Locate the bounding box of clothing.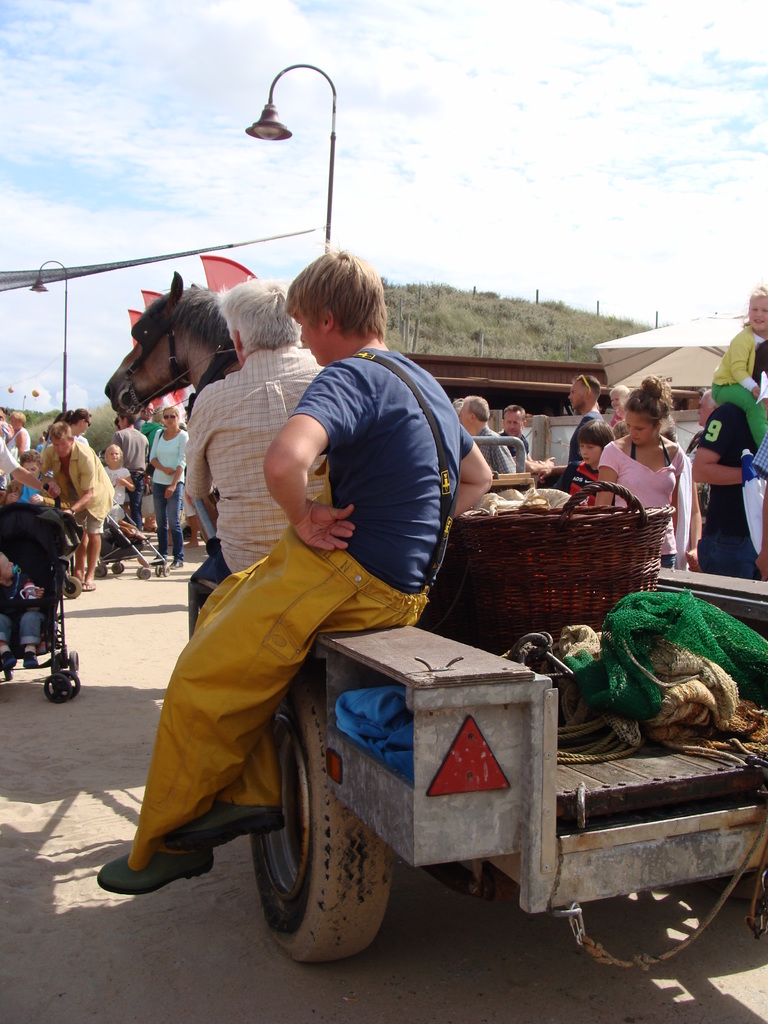
Bounding box: 550/455/611/497.
